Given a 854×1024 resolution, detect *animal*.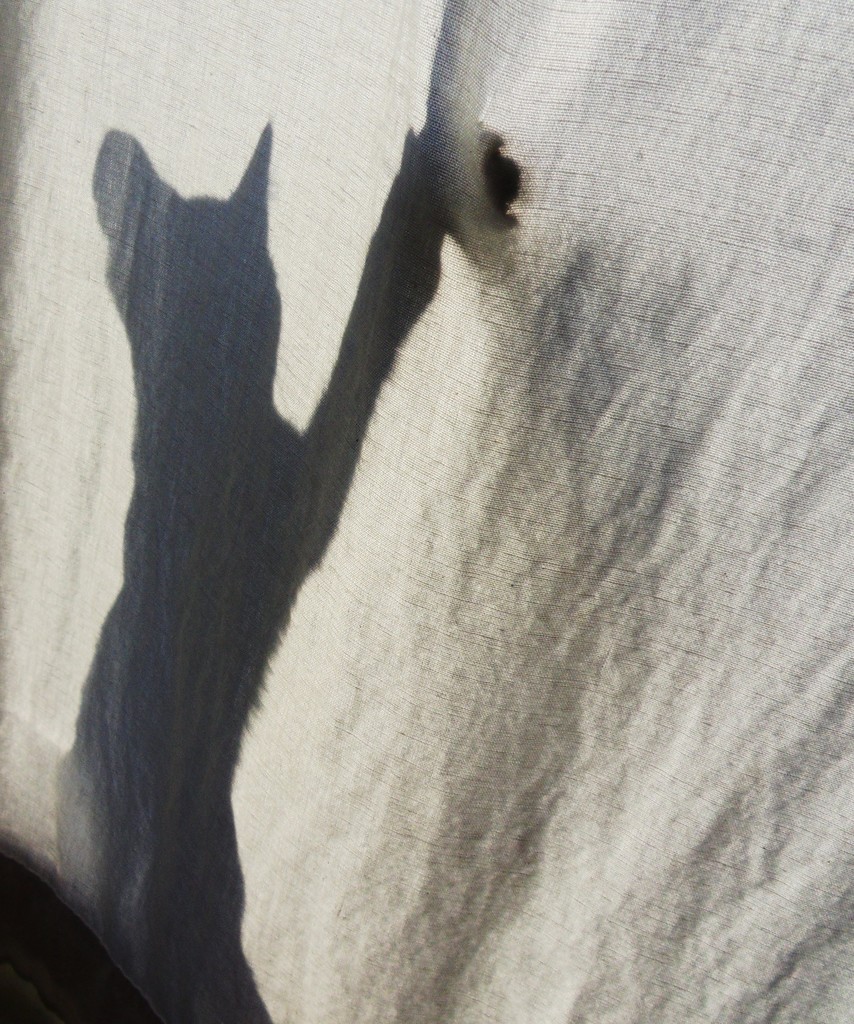
{"left": 47, "top": 122, "right": 469, "bottom": 1023}.
